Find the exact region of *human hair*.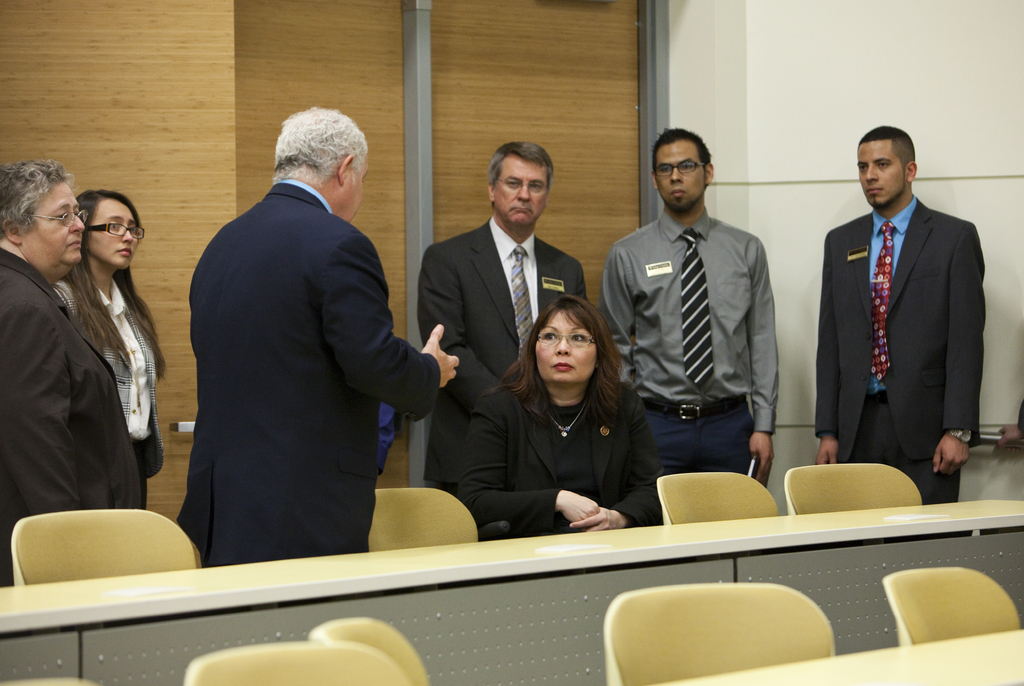
Exact region: [x1=61, y1=190, x2=163, y2=381].
